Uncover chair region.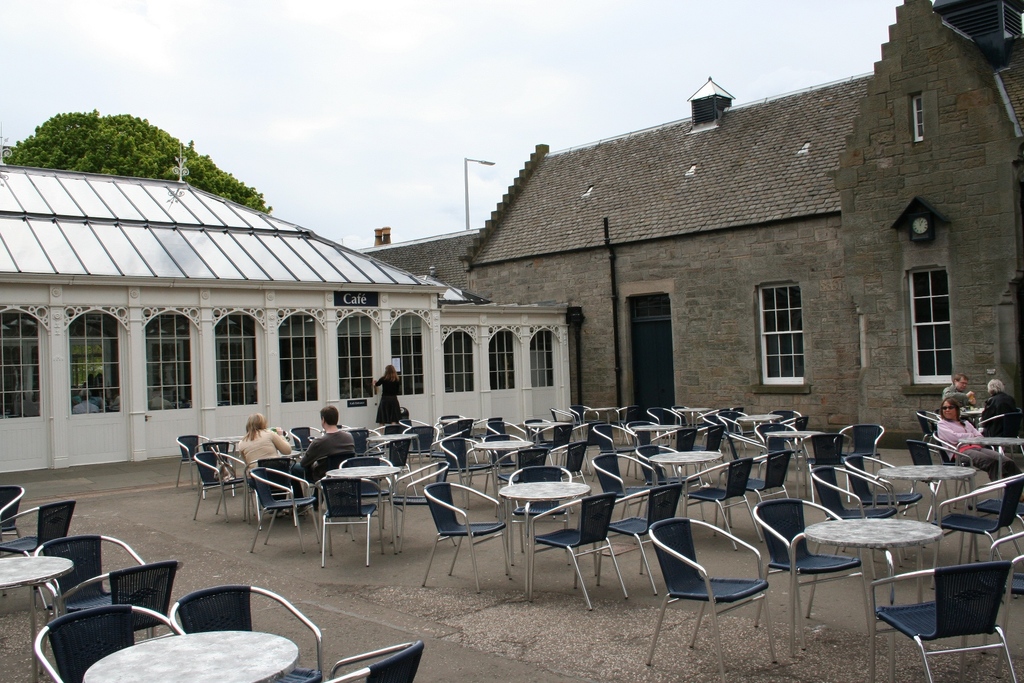
Uncovered: x1=435, y1=412, x2=467, y2=431.
